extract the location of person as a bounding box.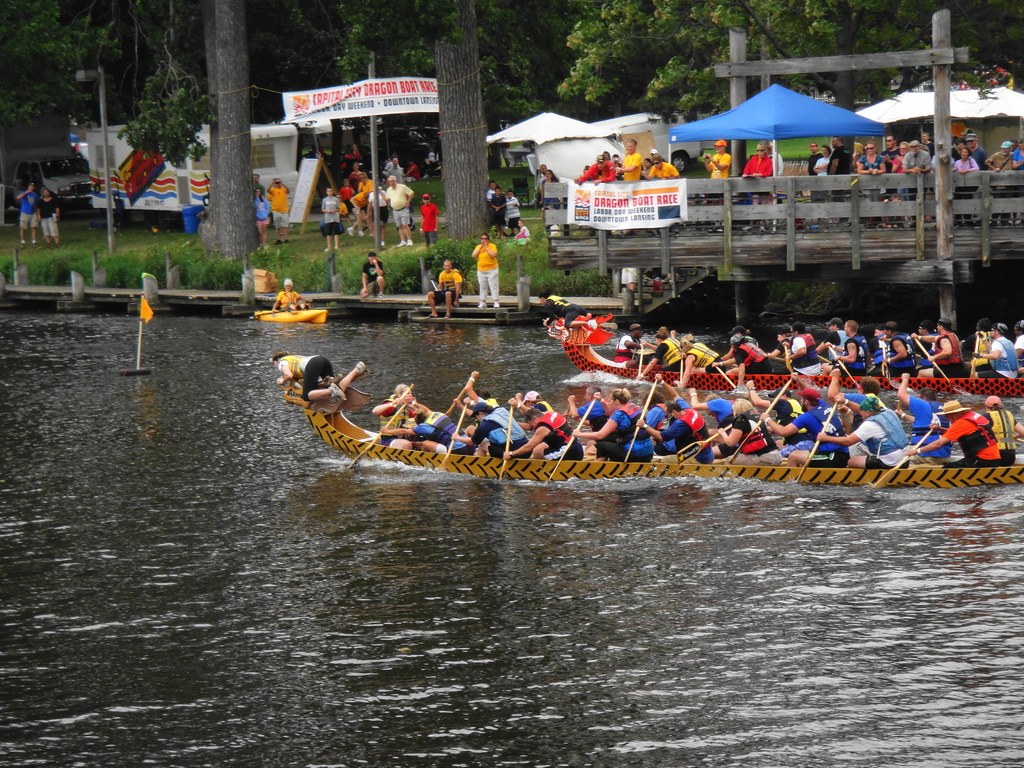
box(819, 364, 889, 427).
